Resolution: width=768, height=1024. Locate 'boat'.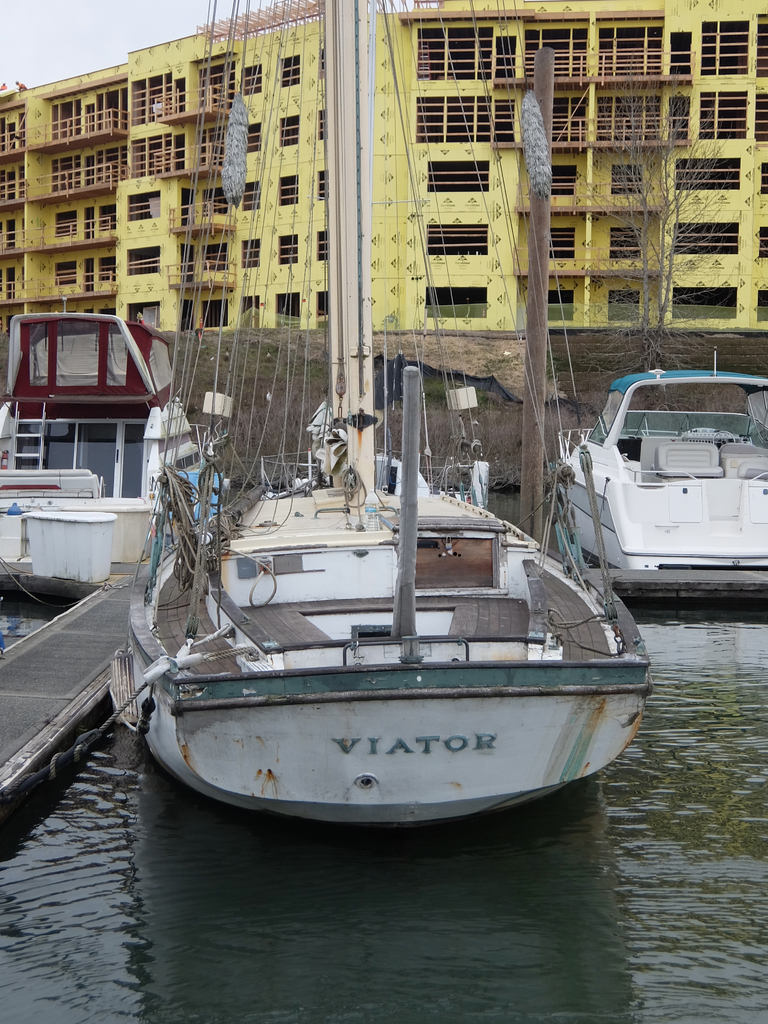
116, 0, 662, 831.
